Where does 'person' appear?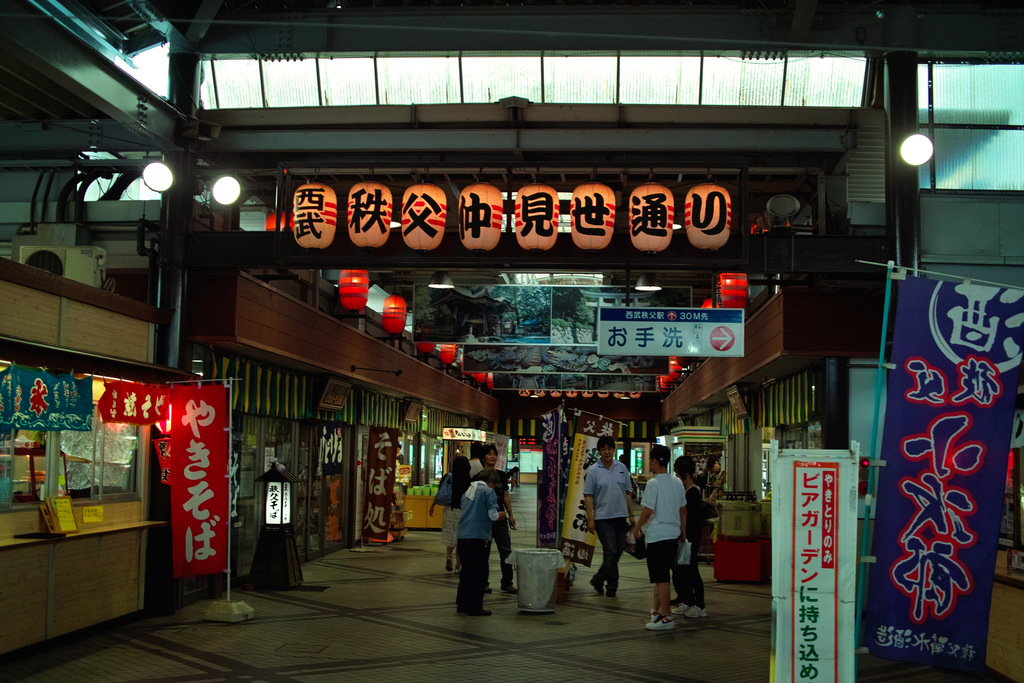
Appears at box=[458, 471, 509, 622].
